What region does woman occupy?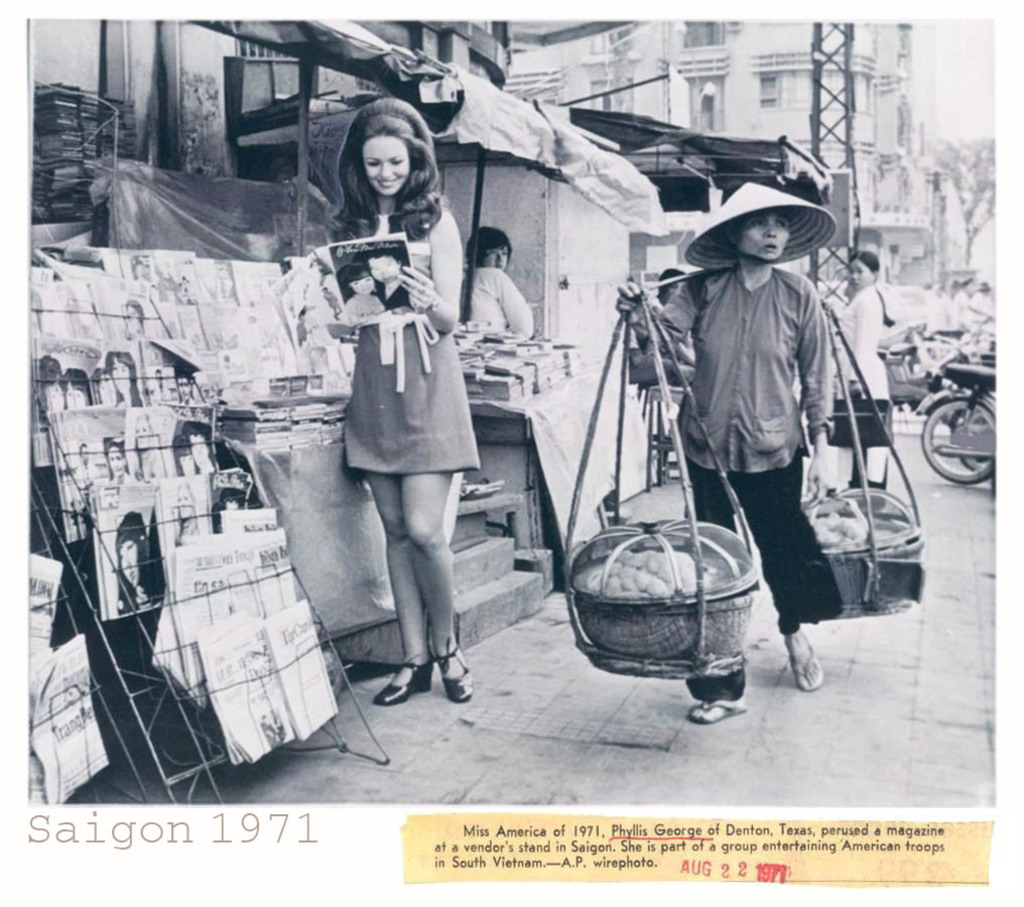
(456,226,534,332).
